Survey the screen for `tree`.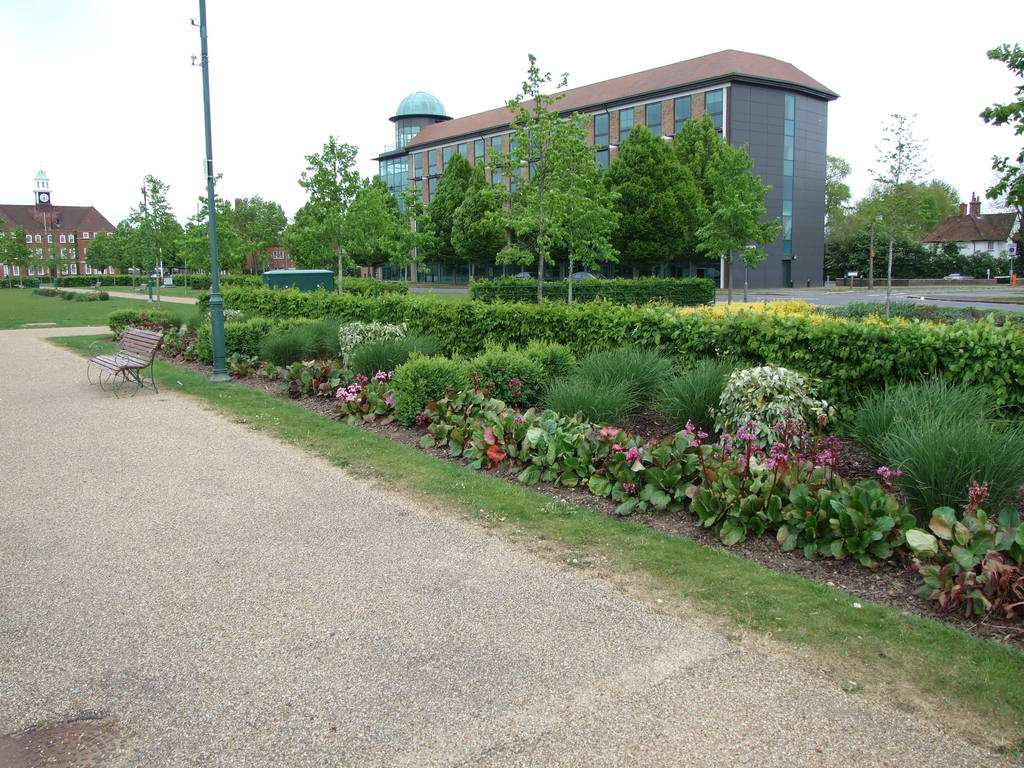
Survey found: 855,181,962,276.
